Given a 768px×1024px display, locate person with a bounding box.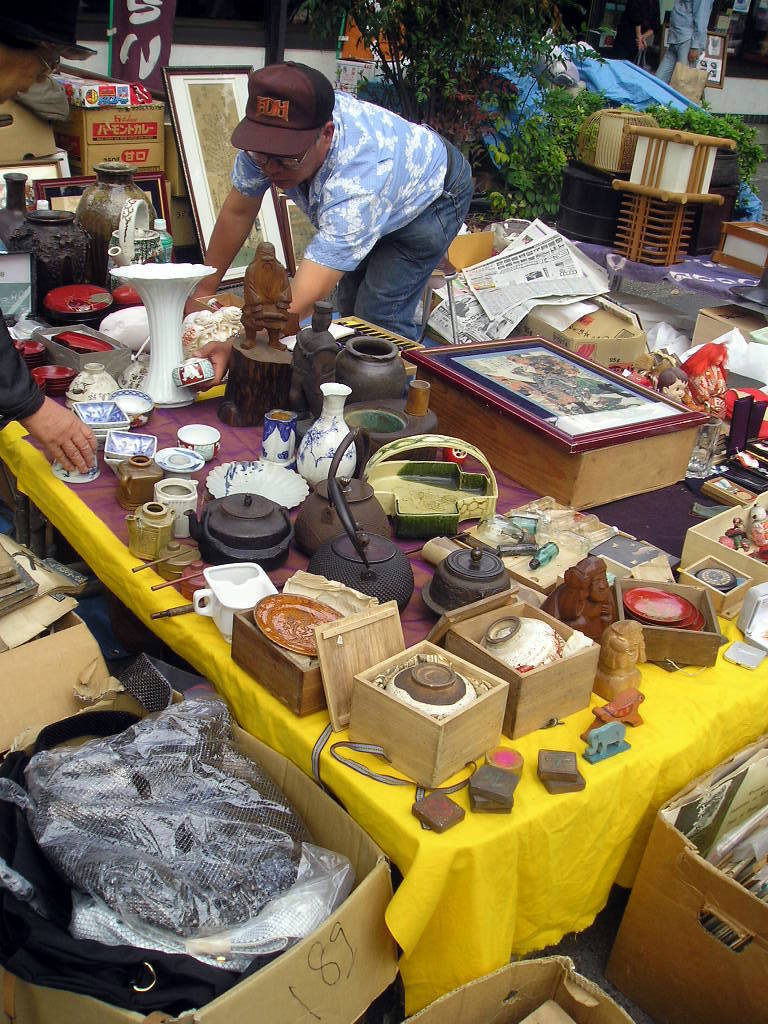
Located: [x1=653, y1=0, x2=715, y2=85].
